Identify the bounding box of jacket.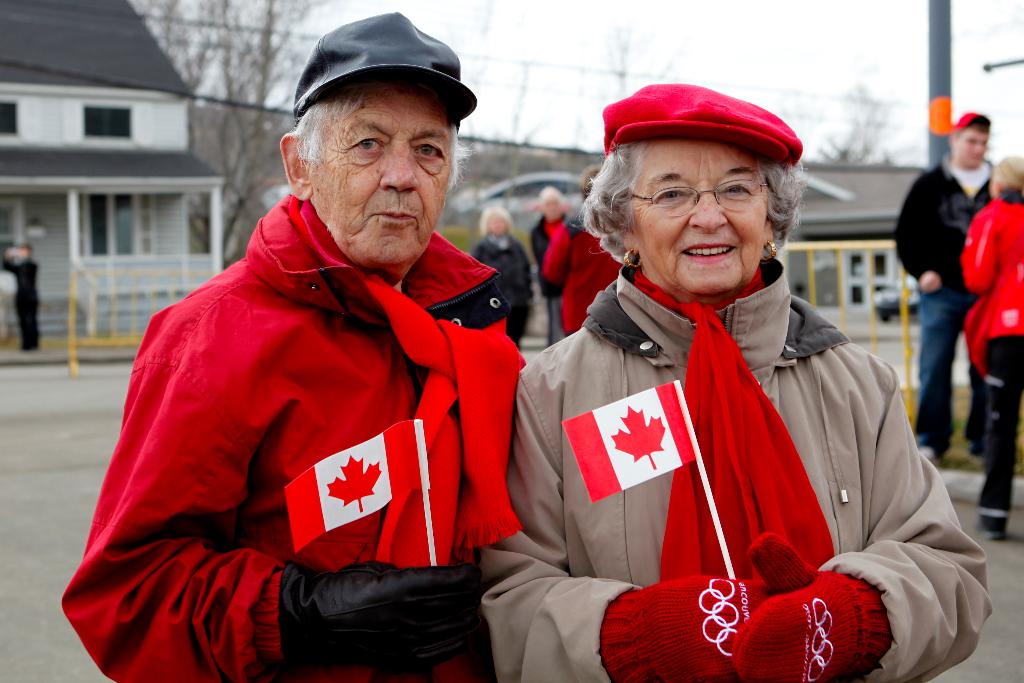
[960,195,1023,346].
